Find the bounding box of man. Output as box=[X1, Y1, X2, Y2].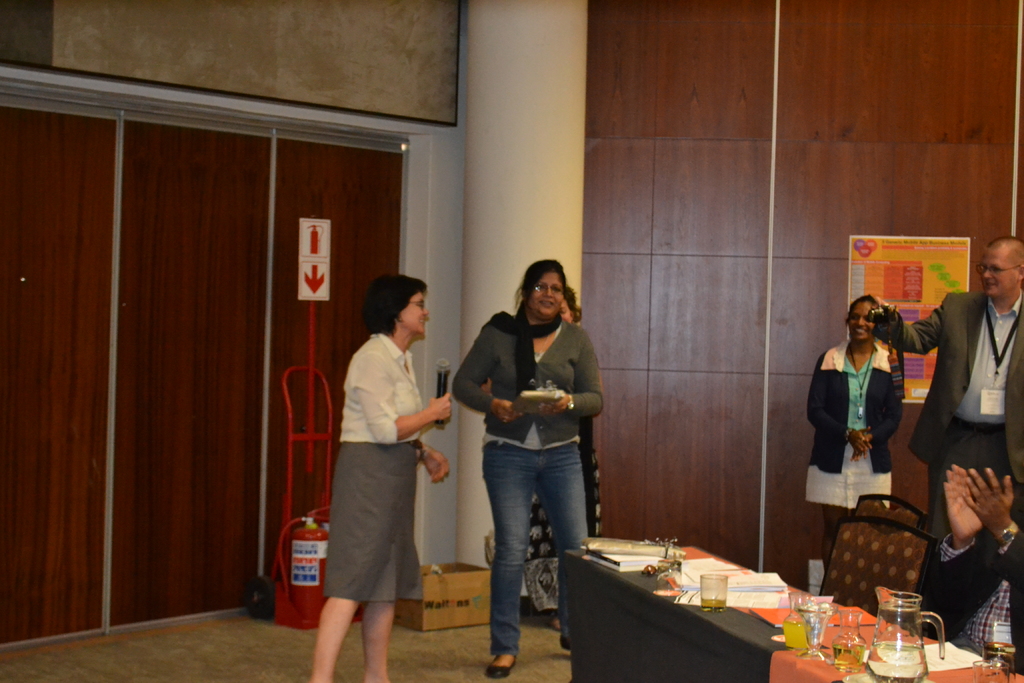
box=[872, 242, 1023, 563].
